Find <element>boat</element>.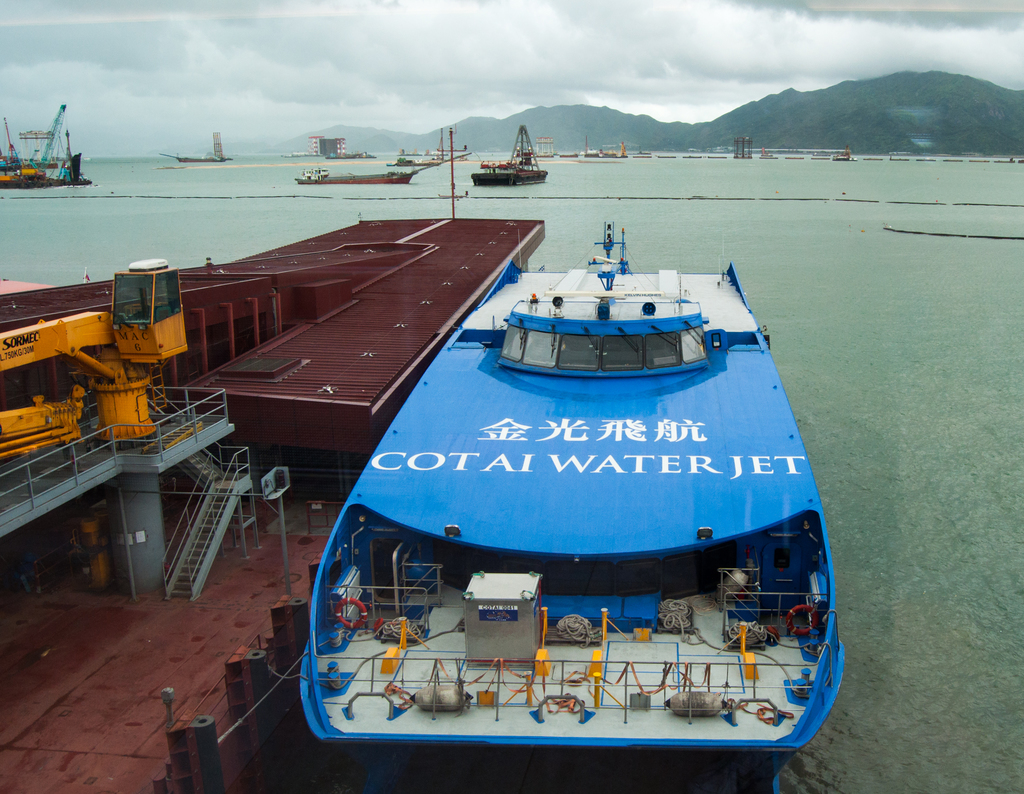
<bbox>473, 128, 547, 191</bbox>.
